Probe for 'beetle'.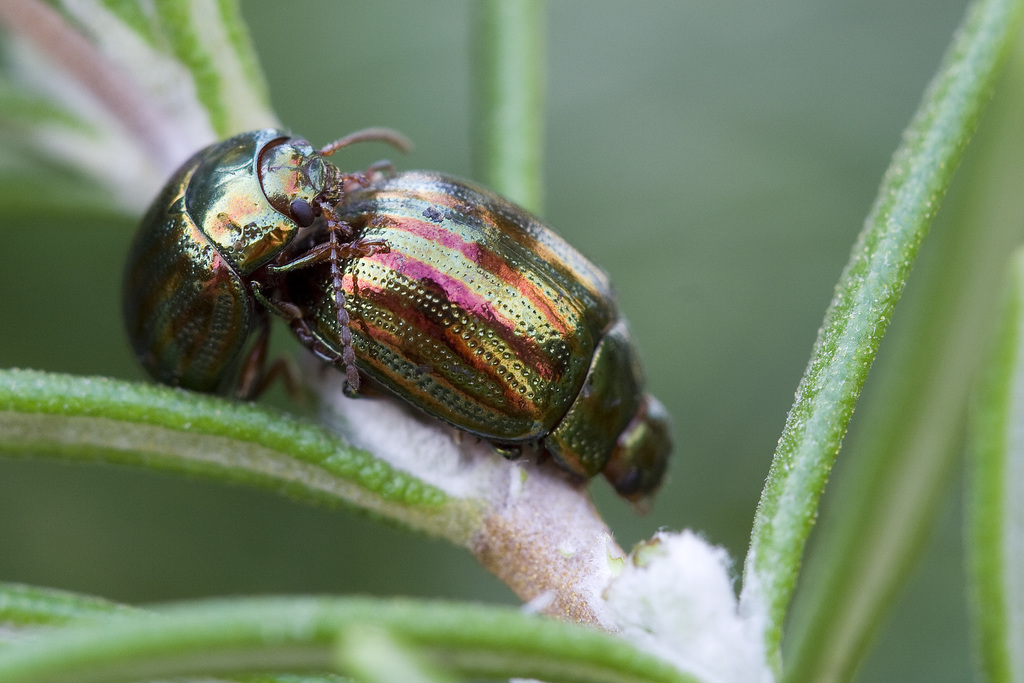
Probe result: l=126, t=125, r=408, b=399.
